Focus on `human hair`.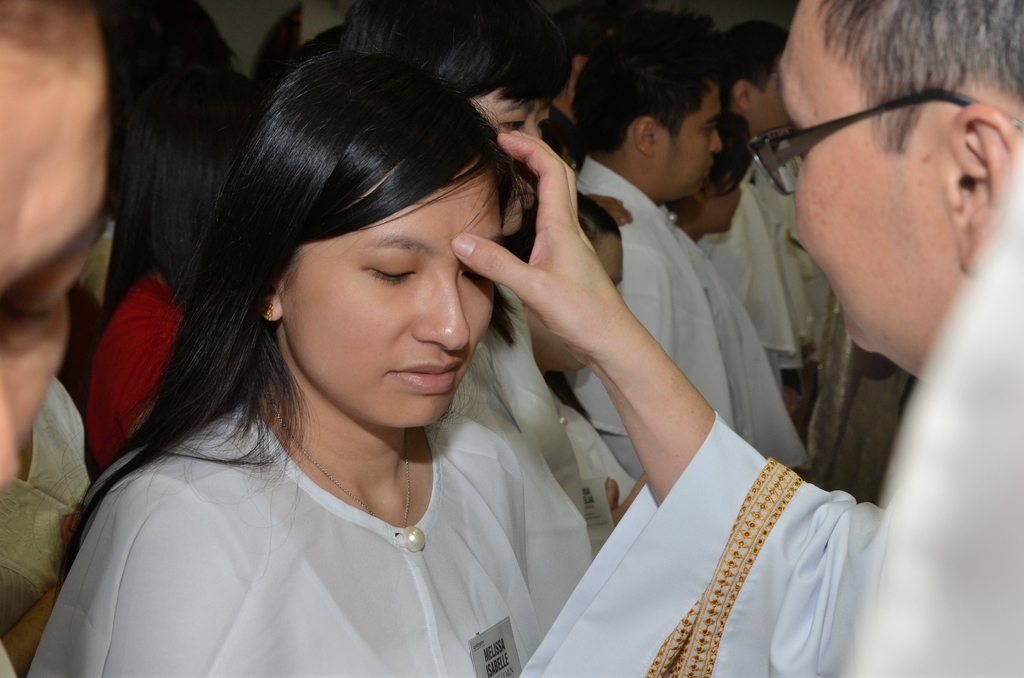
Focused at [left=0, top=0, right=92, bottom=65].
